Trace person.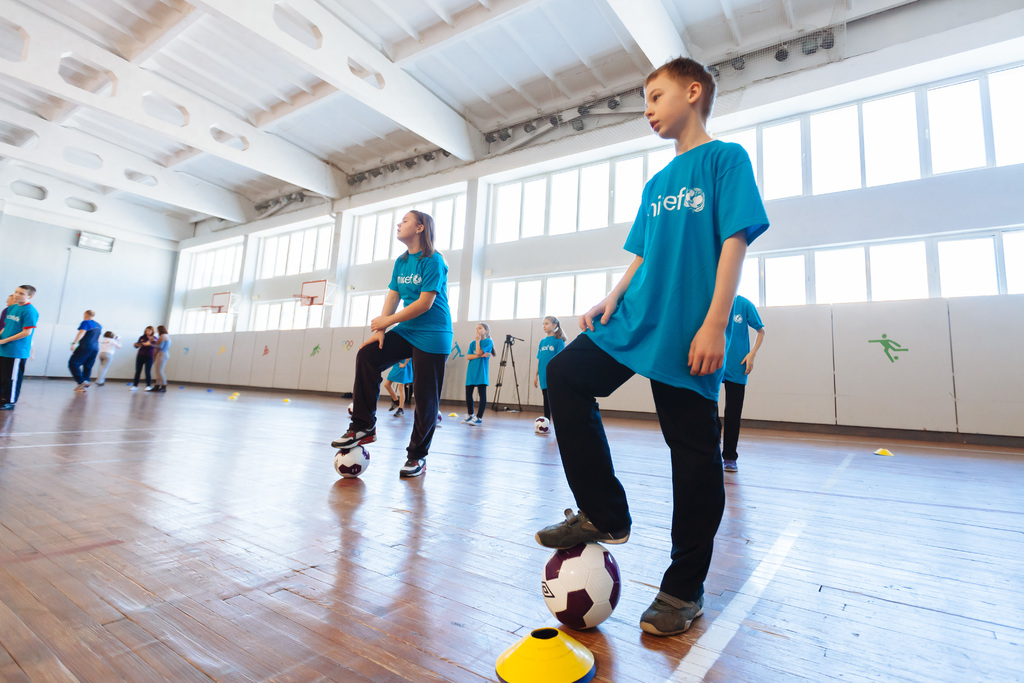
Traced to x1=98, y1=331, x2=115, y2=385.
